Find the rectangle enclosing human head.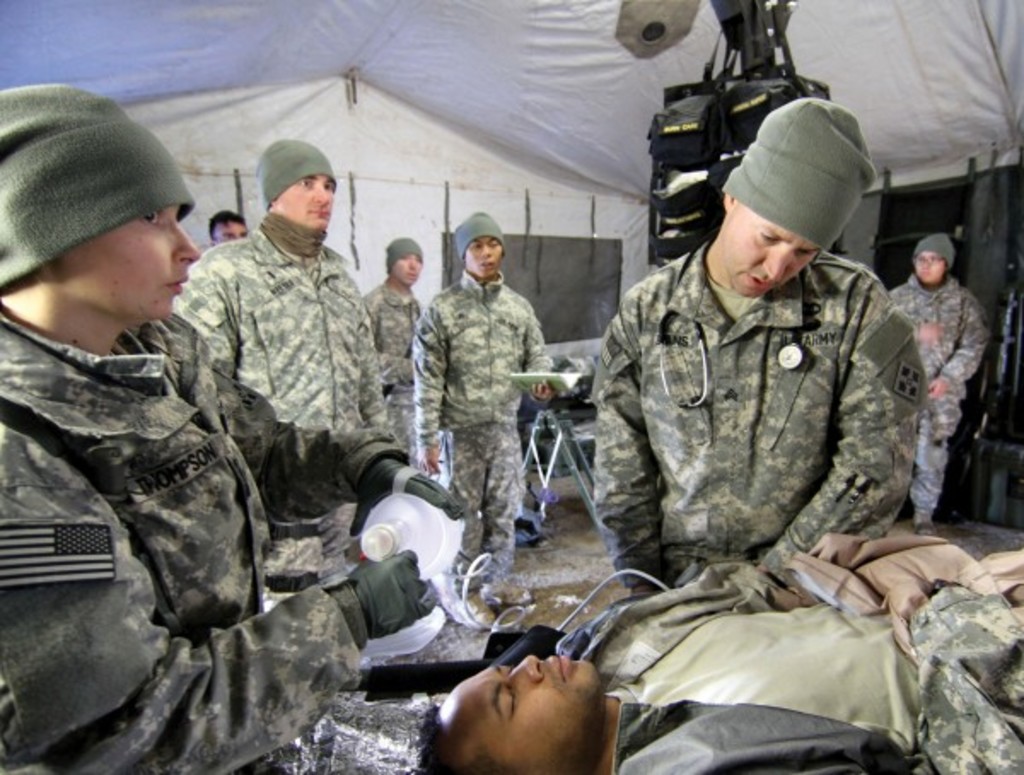
rect(720, 96, 858, 300).
